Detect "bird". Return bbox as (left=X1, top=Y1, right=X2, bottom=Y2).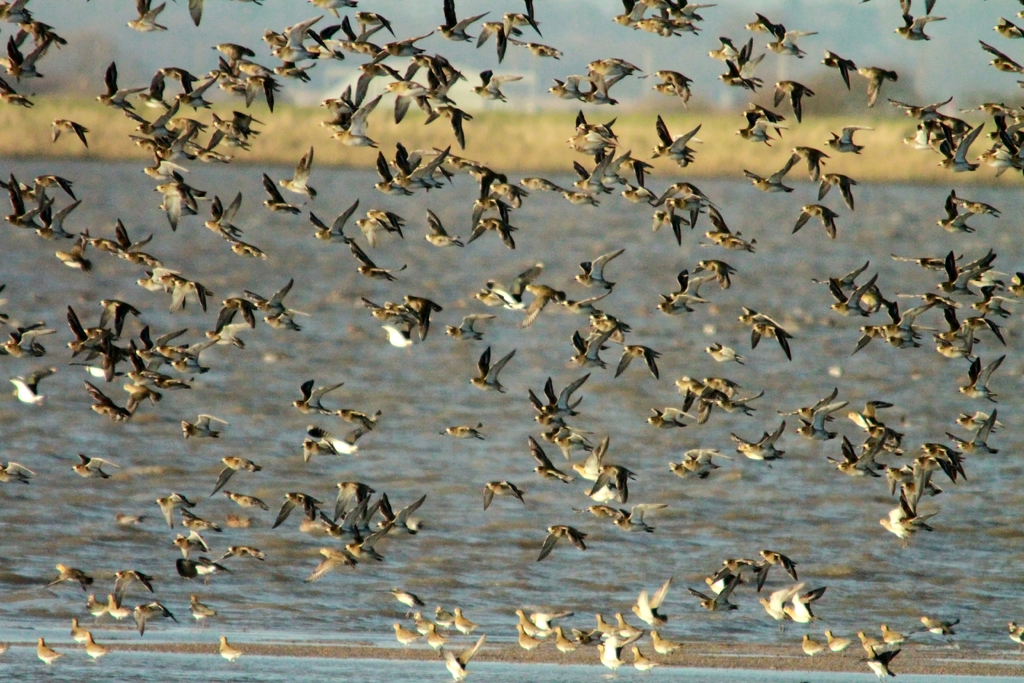
(left=810, top=258, right=876, bottom=310).
